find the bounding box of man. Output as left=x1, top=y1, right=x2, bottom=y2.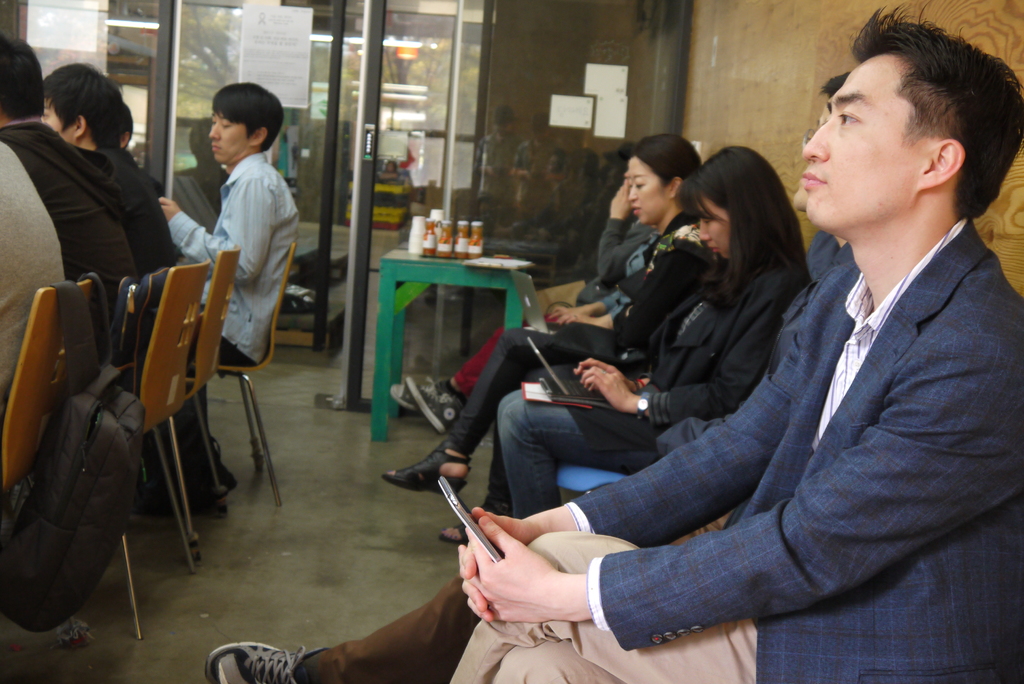
left=159, top=78, right=301, bottom=493.
